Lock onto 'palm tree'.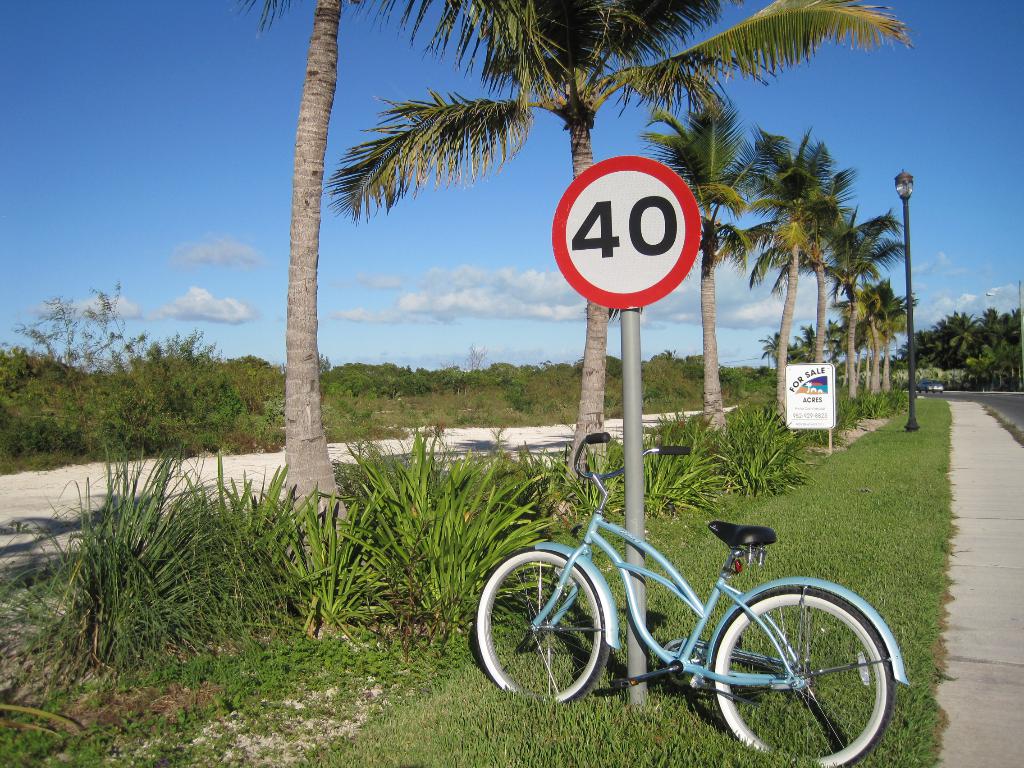
Locked: crop(722, 125, 844, 415).
